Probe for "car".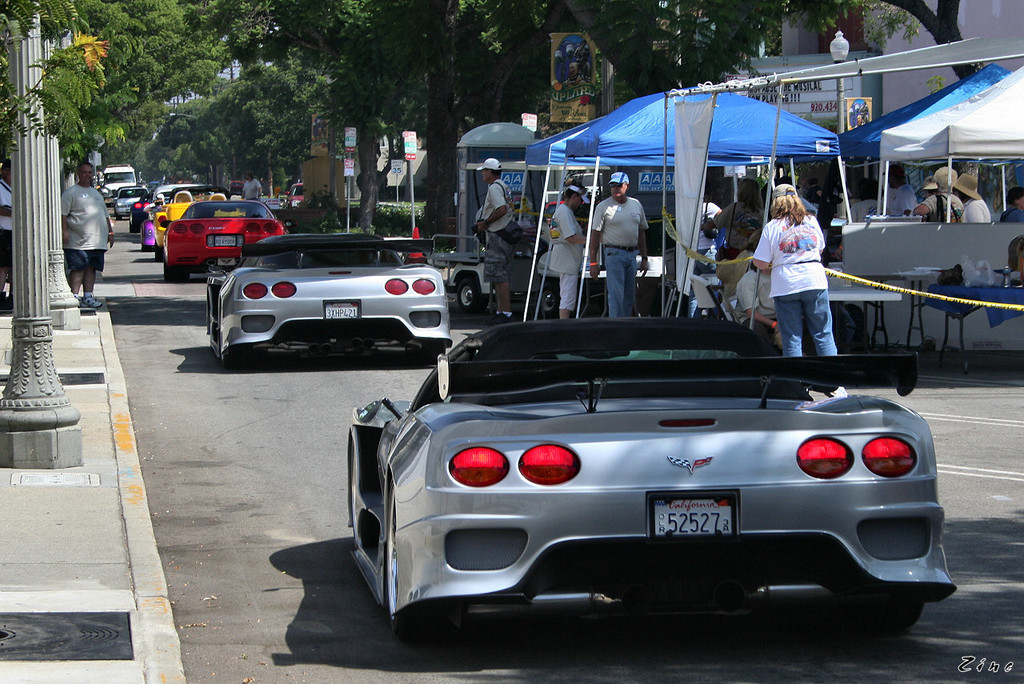
Probe result: 127, 196, 147, 228.
